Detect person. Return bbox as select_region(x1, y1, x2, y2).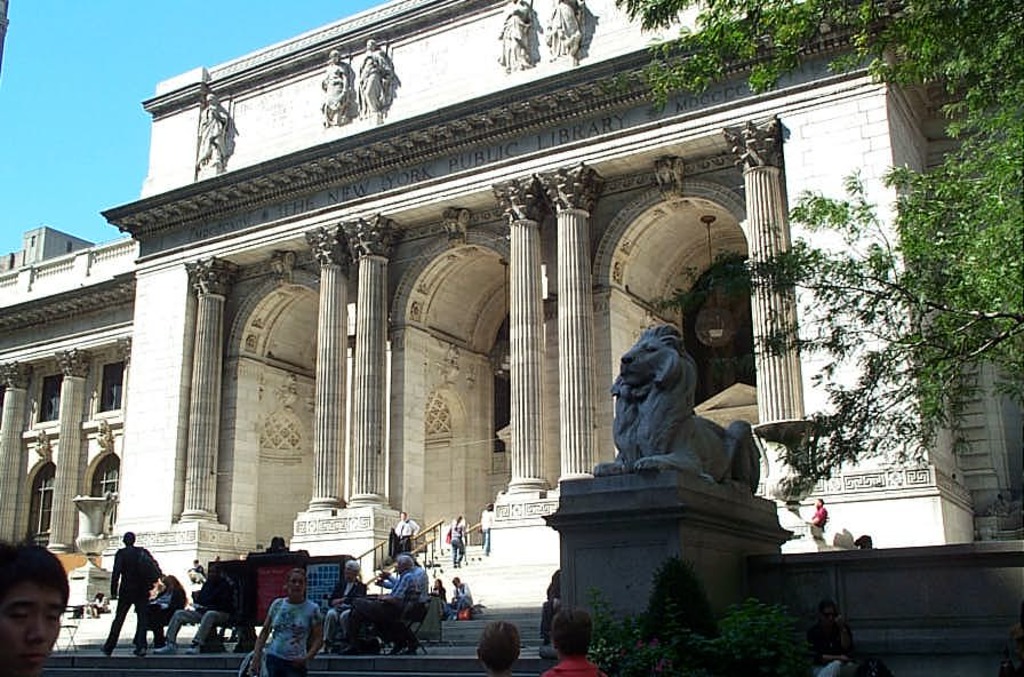
select_region(811, 496, 833, 533).
